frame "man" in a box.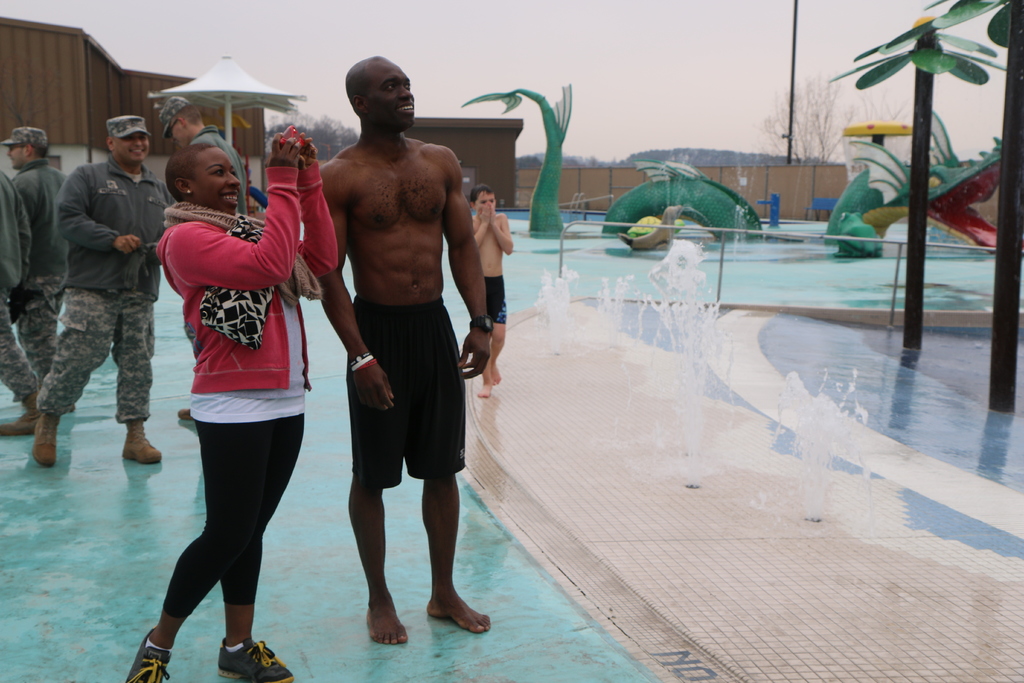
rect(0, 168, 45, 437).
